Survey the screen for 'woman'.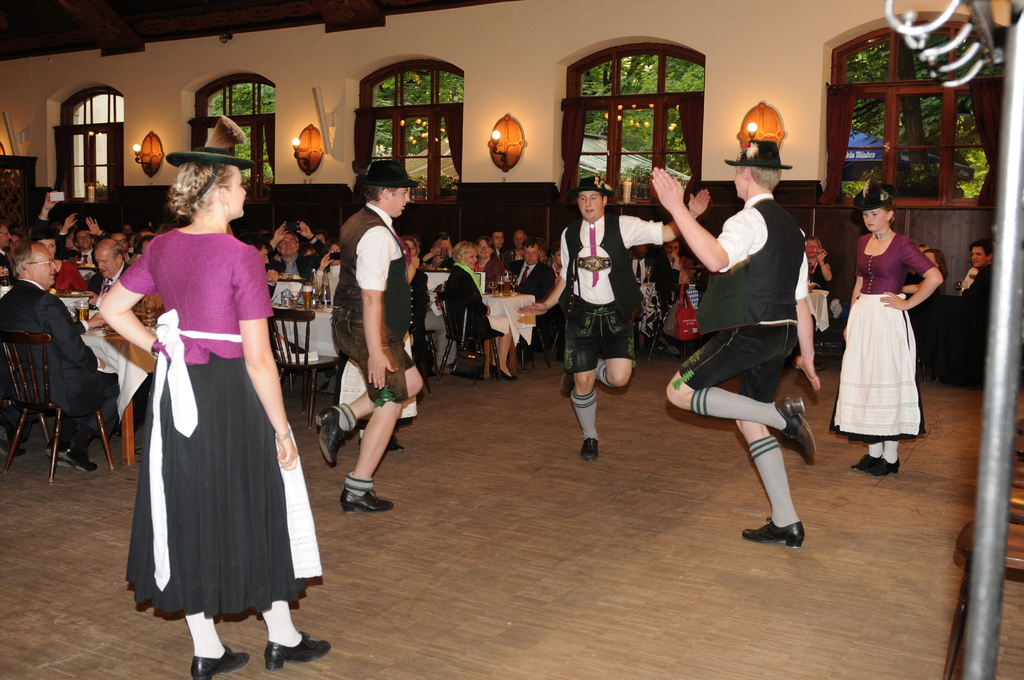
Survey found: (476,238,504,296).
